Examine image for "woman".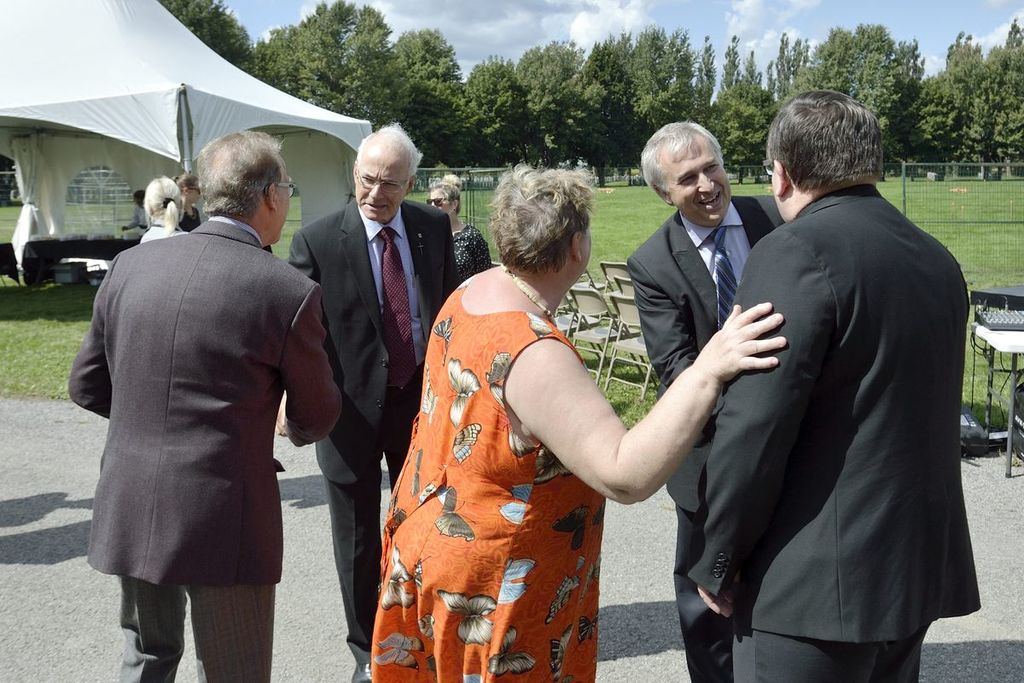
Examination result: bbox(428, 167, 492, 280).
